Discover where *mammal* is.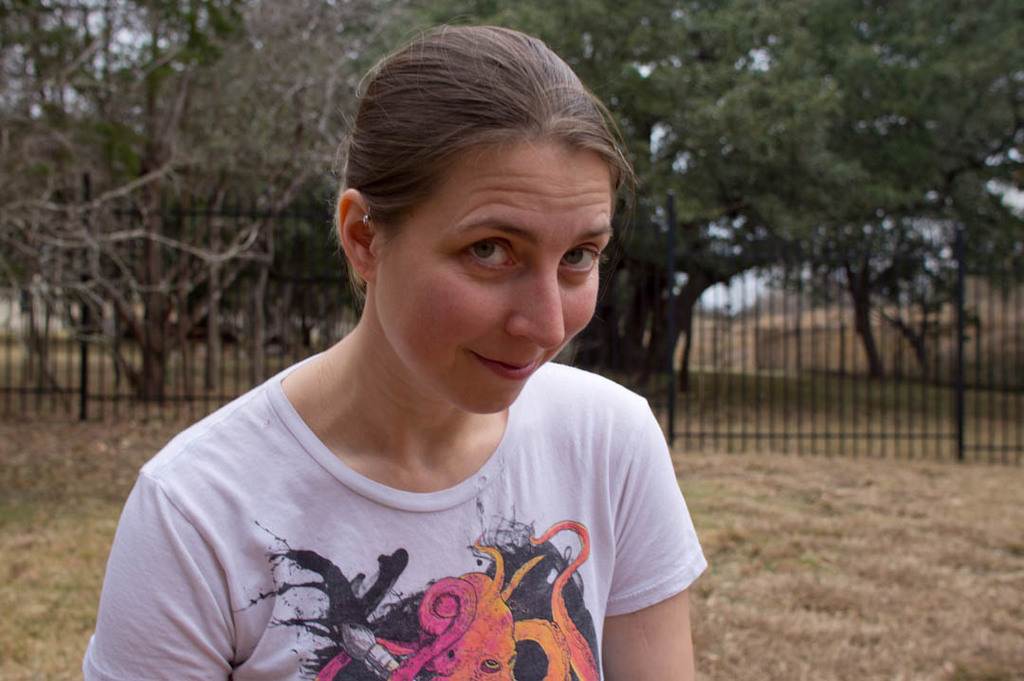
Discovered at 29, 37, 772, 680.
